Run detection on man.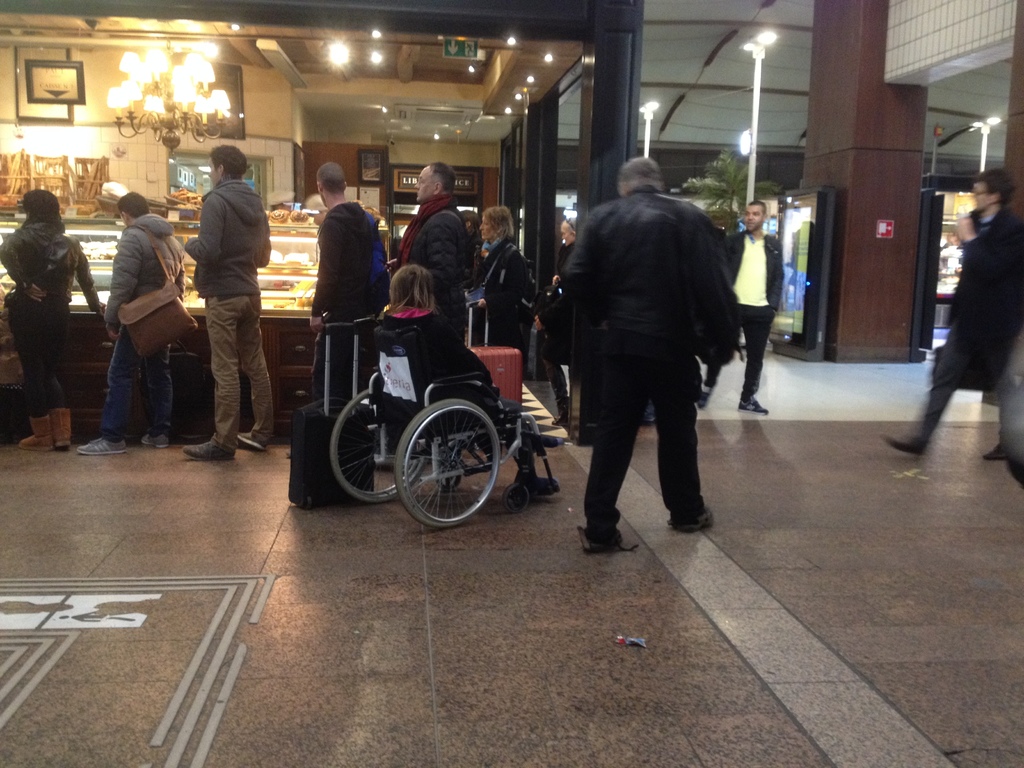
Result: x1=80, y1=189, x2=181, y2=459.
